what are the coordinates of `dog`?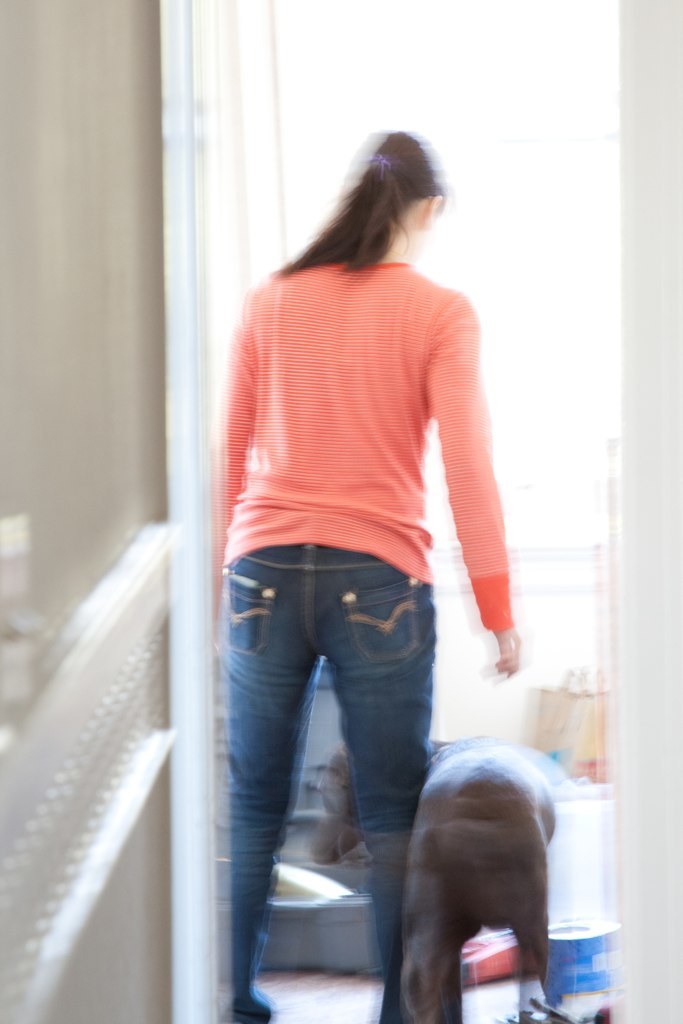
locate(301, 735, 555, 1023).
